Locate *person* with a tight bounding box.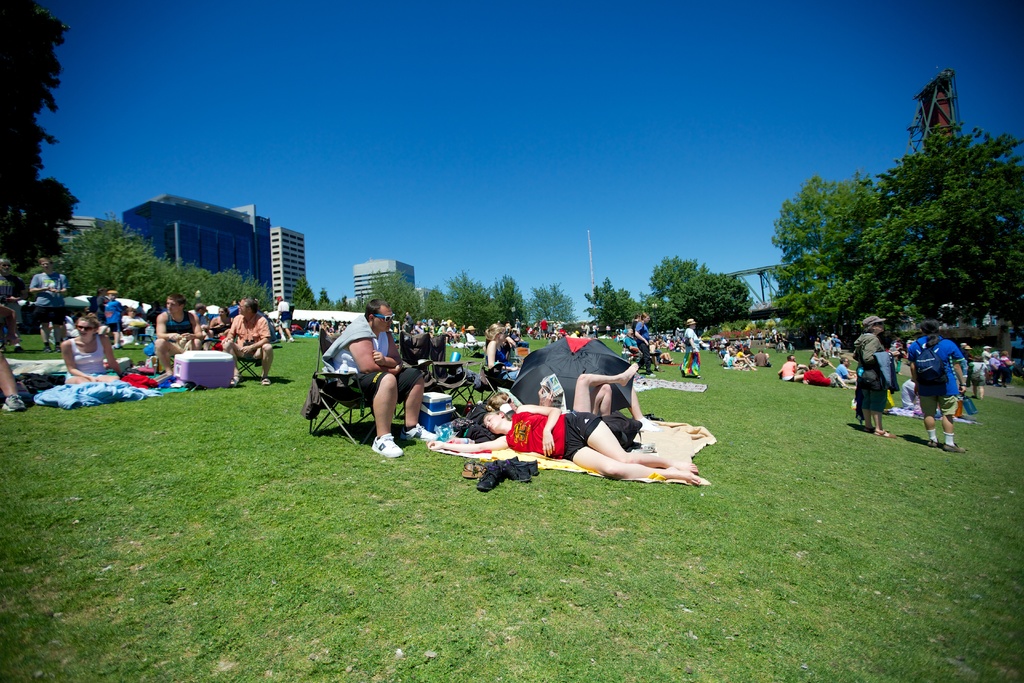
(486, 359, 637, 427).
